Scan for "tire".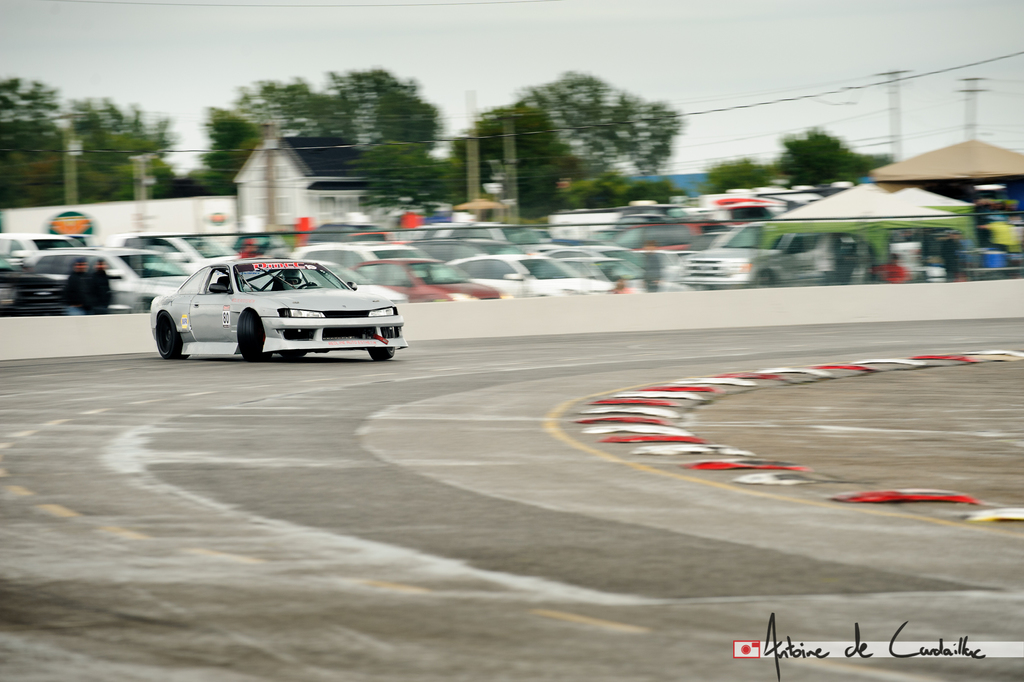
Scan result: [x1=284, y1=349, x2=308, y2=360].
